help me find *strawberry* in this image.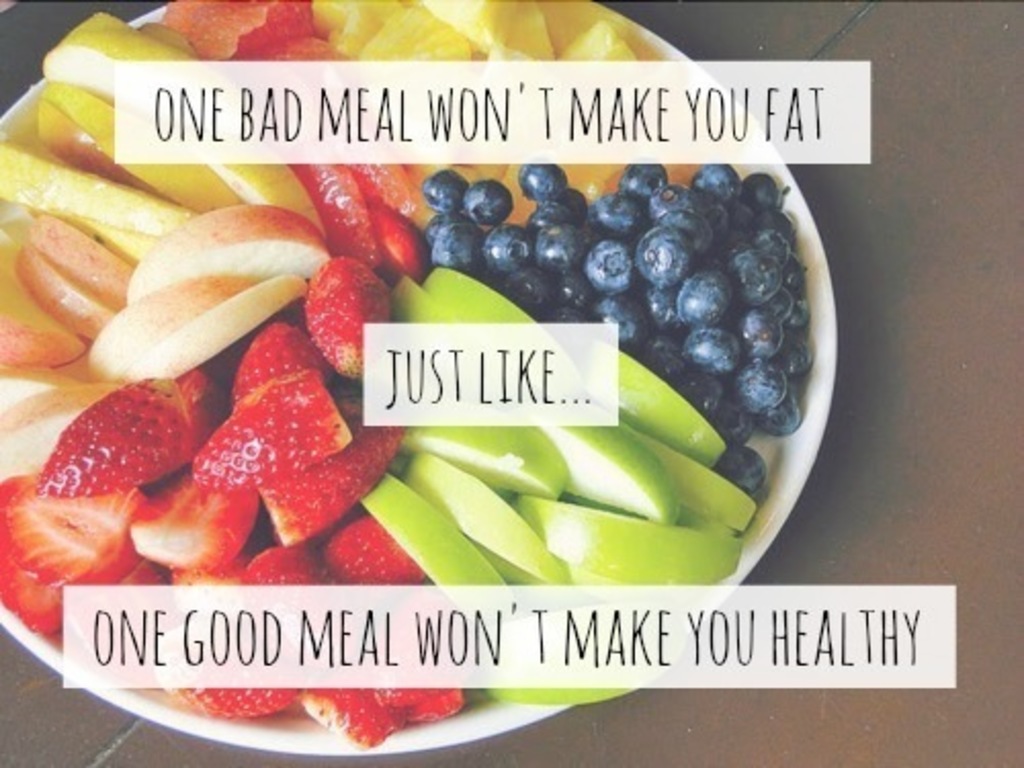
Found it: crop(303, 676, 383, 748).
